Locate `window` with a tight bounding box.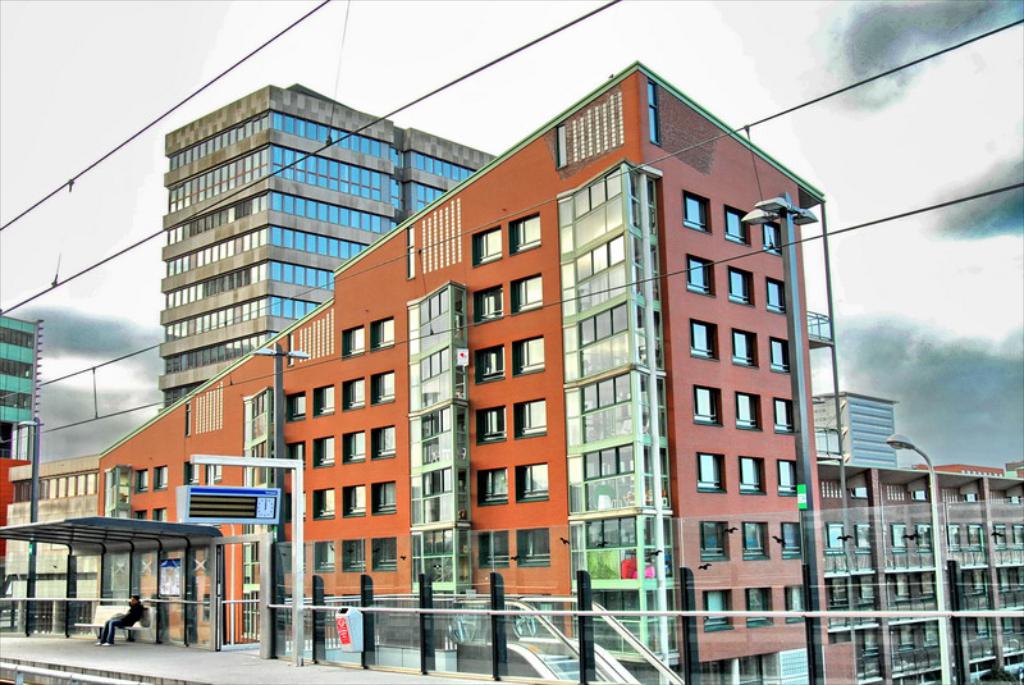
l=690, t=323, r=717, b=356.
